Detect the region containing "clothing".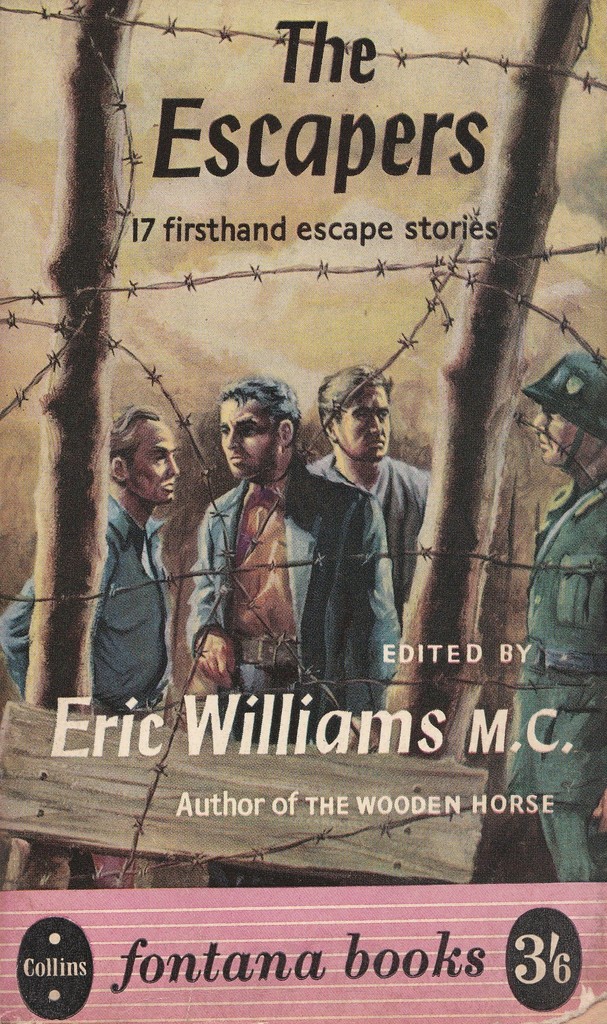
region(0, 482, 178, 712).
